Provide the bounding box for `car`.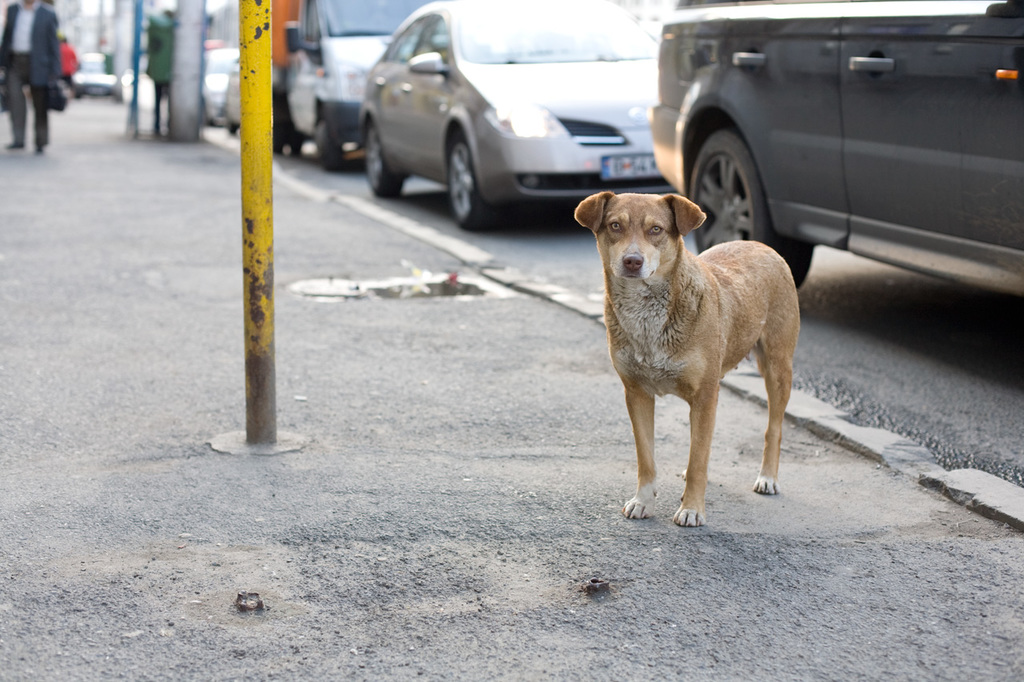
[198, 46, 246, 123].
